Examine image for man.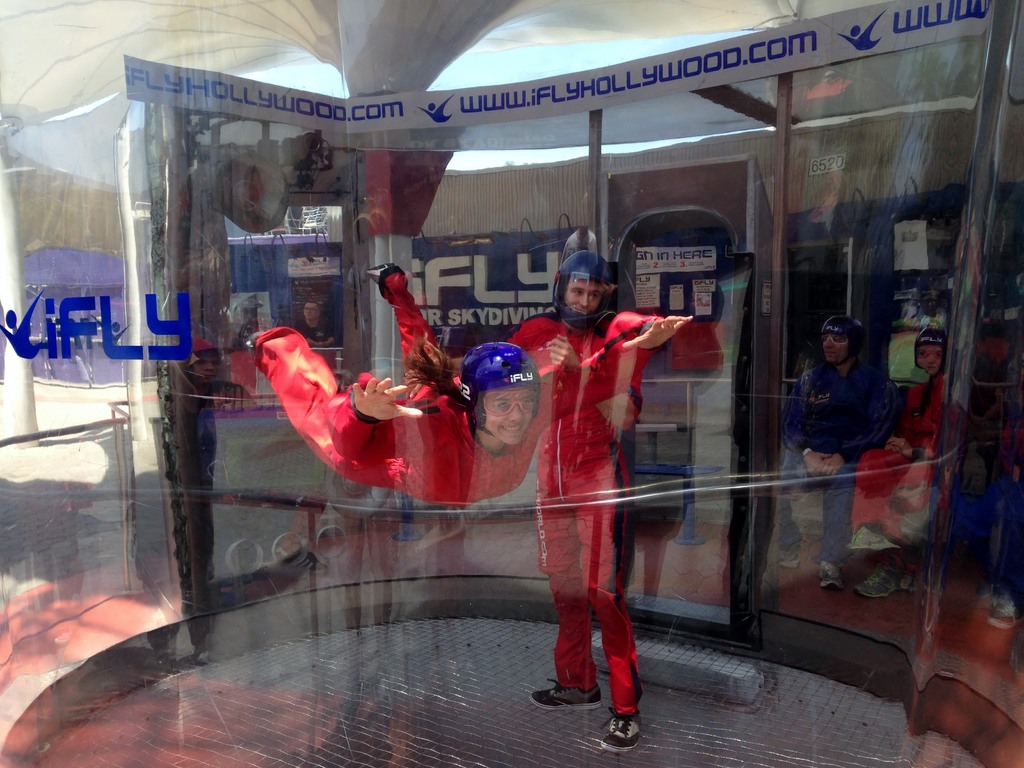
Examination result: 300/299/334/345.
